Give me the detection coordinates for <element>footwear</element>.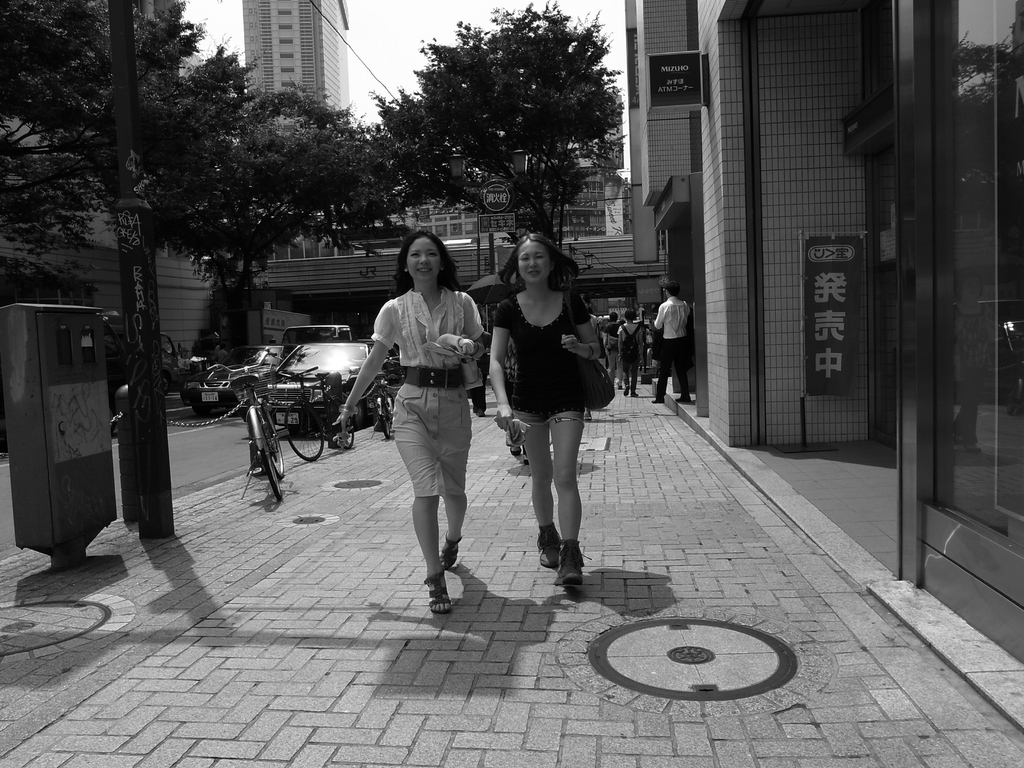
(left=521, top=454, right=529, bottom=465).
